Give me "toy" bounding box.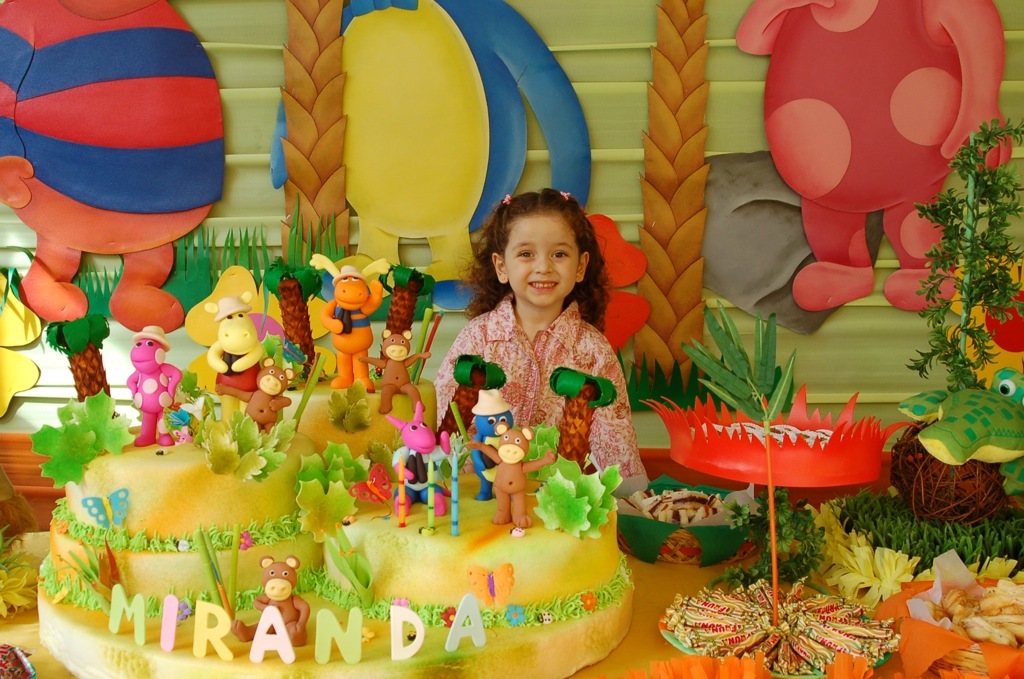
411/353/505/439.
